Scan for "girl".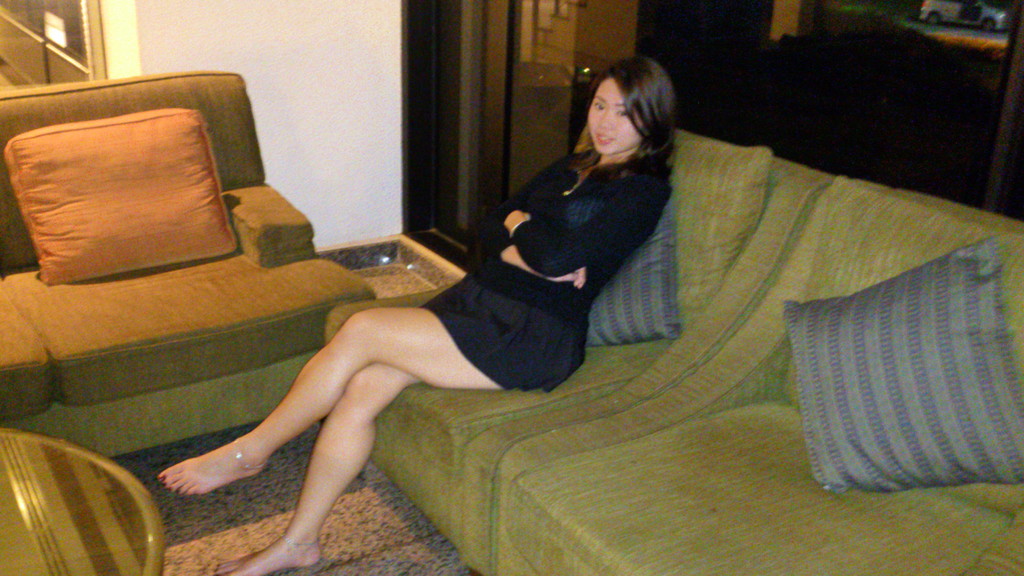
Scan result: 152:56:676:575.
